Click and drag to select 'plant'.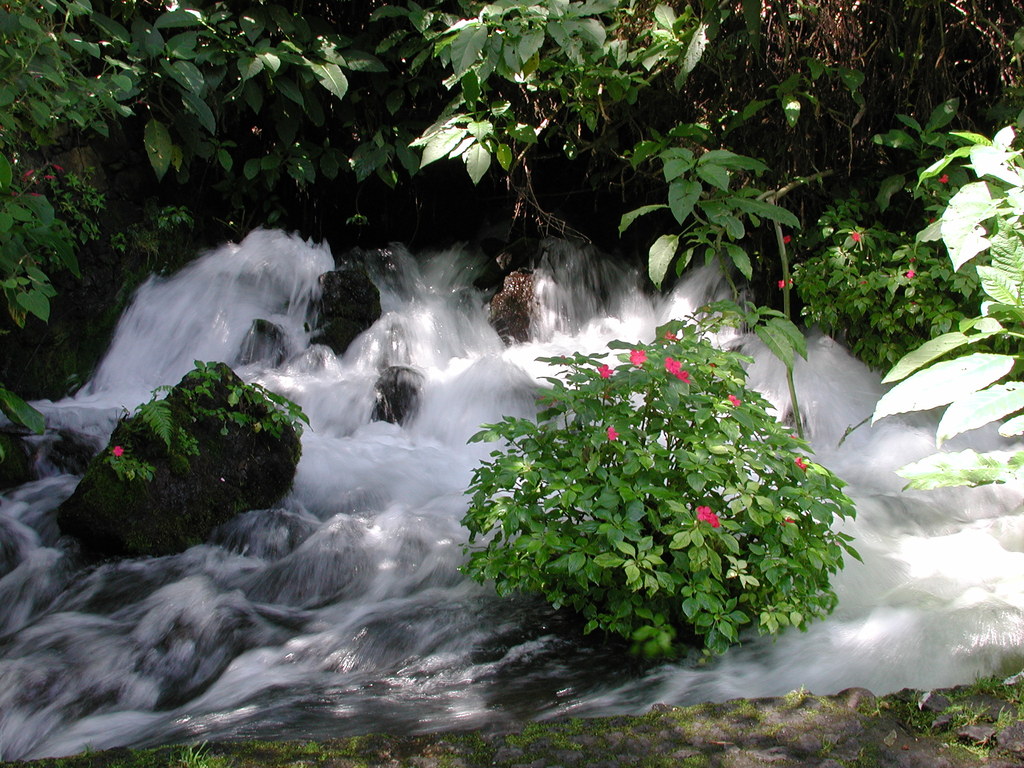
Selection: BBox(133, 0, 863, 268).
